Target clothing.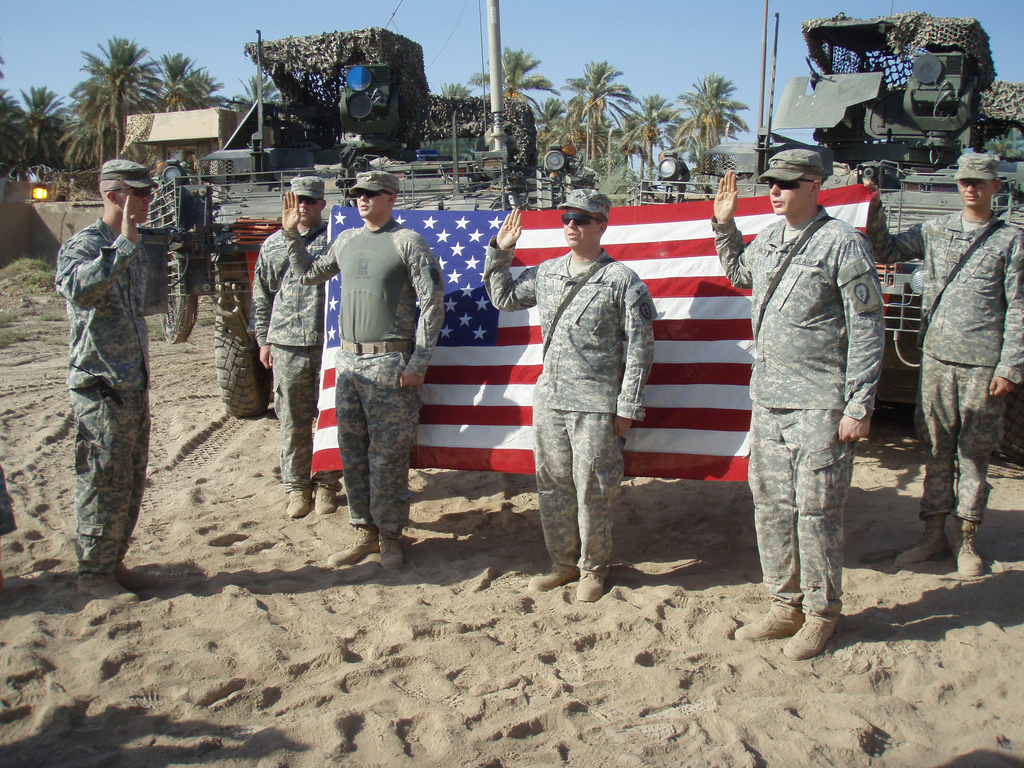
Target region: box(871, 209, 1022, 521).
